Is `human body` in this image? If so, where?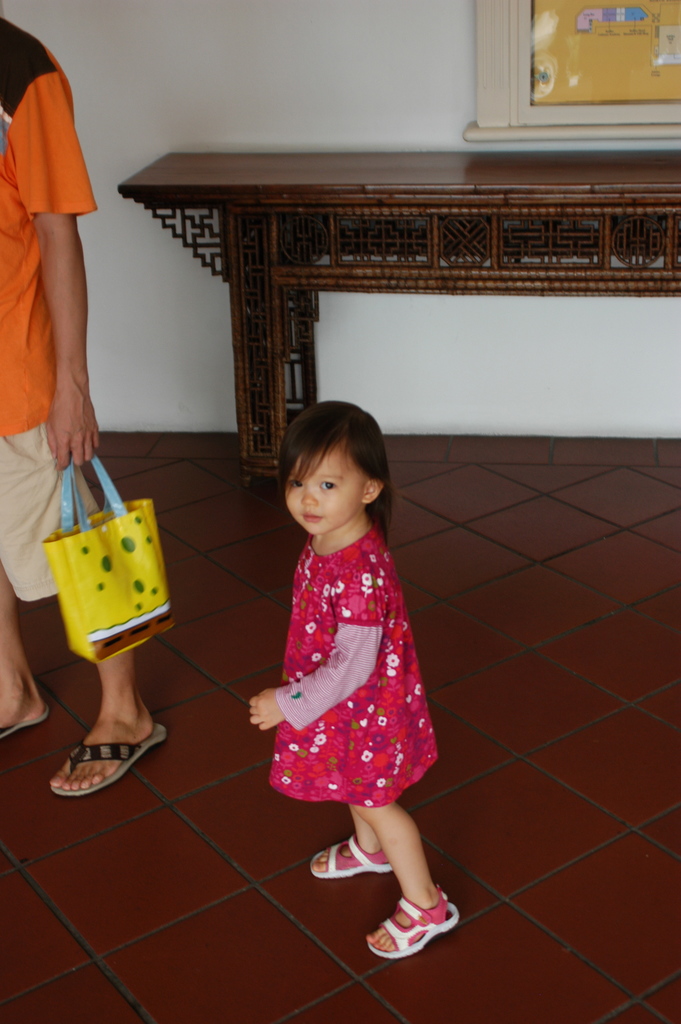
Yes, at Rect(240, 431, 439, 940).
